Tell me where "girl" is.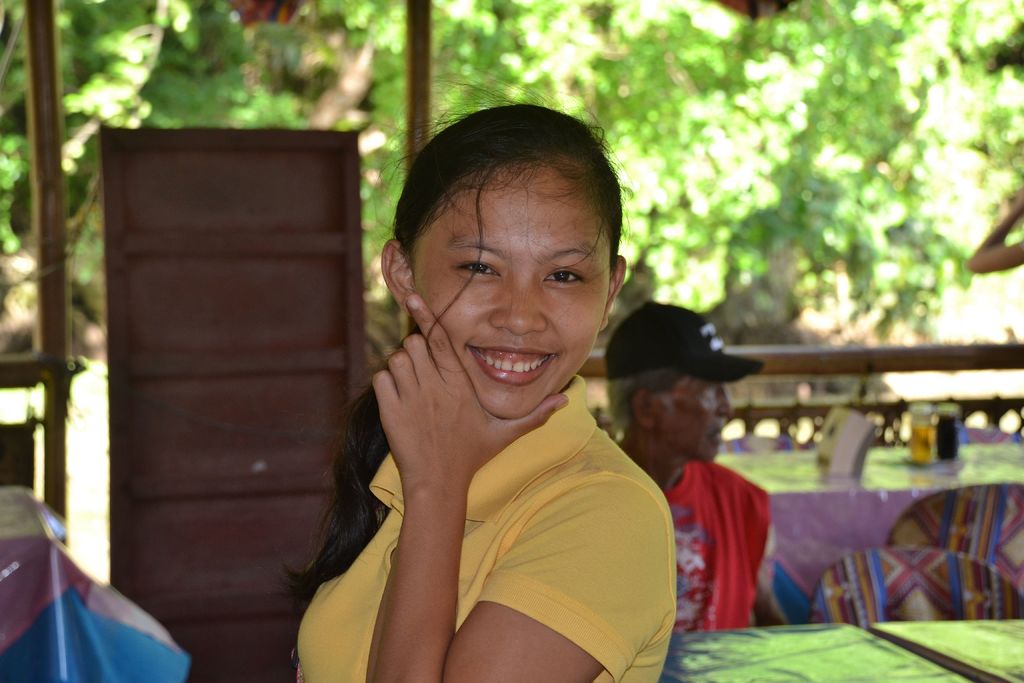
"girl" is at [left=295, top=100, right=678, bottom=682].
